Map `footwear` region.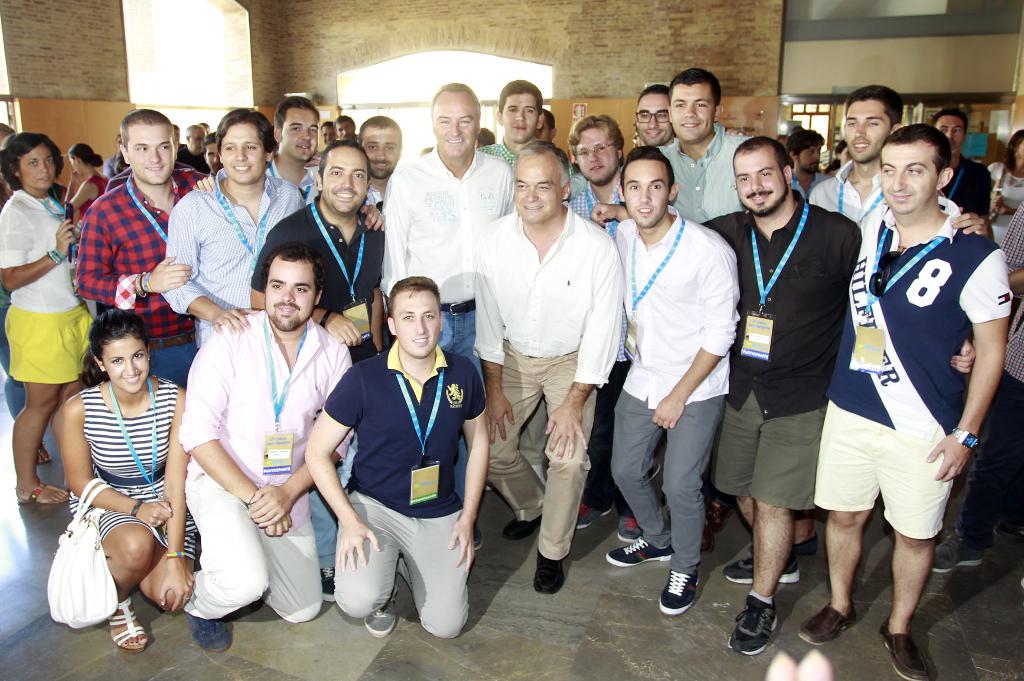
Mapped to rect(727, 597, 782, 655).
